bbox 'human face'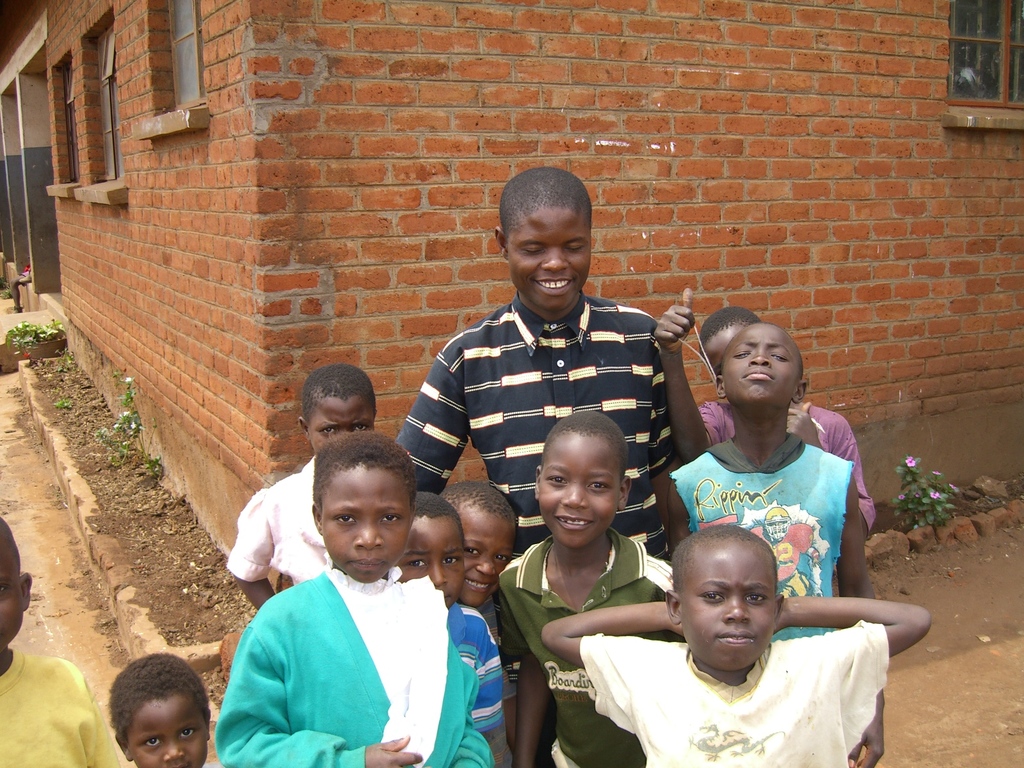
box(0, 532, 29, 653)
